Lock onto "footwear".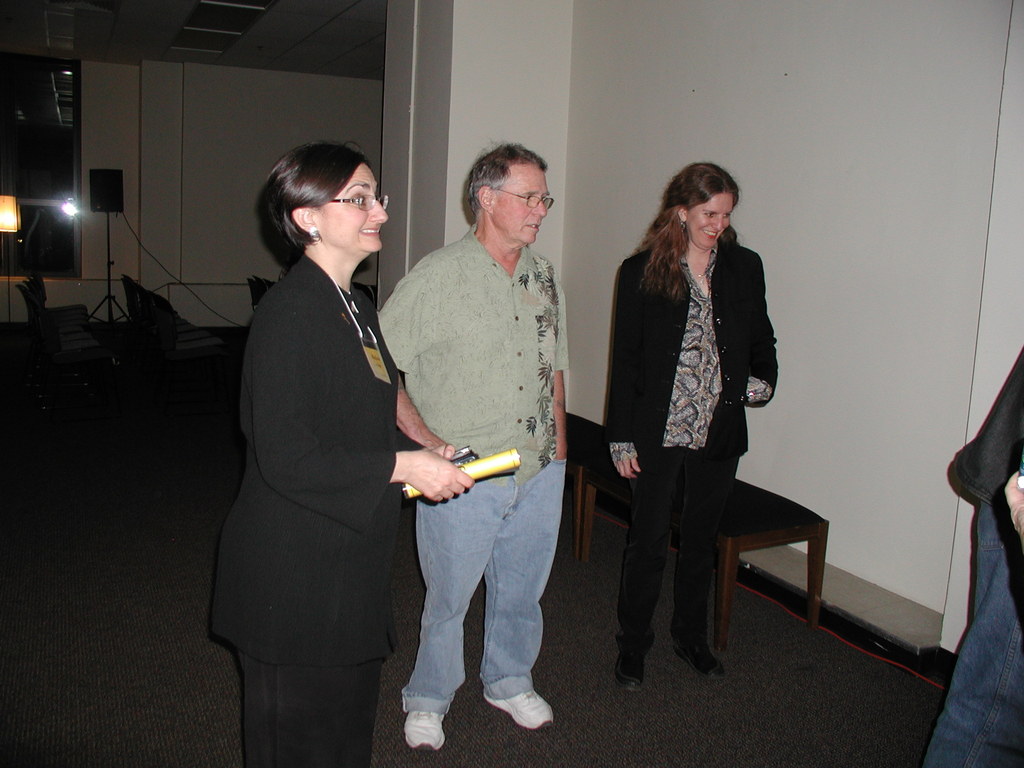
Locked: pyautogui.locateOnScreen(615, 636, 655, 688).
